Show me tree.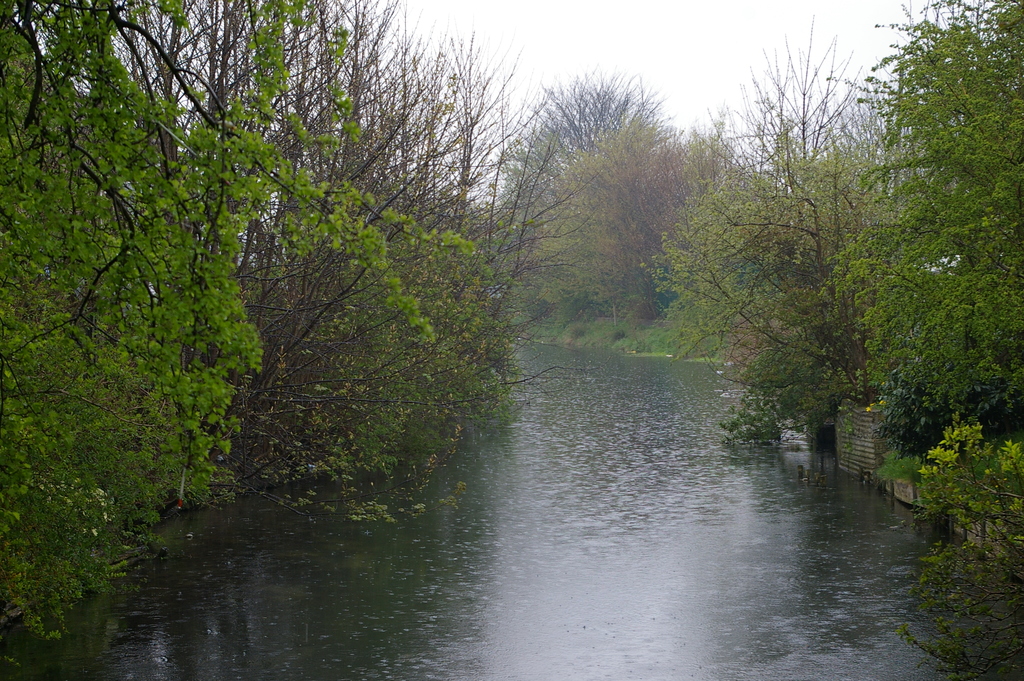
tree is here: bbox(493, 78, 675, 215).
